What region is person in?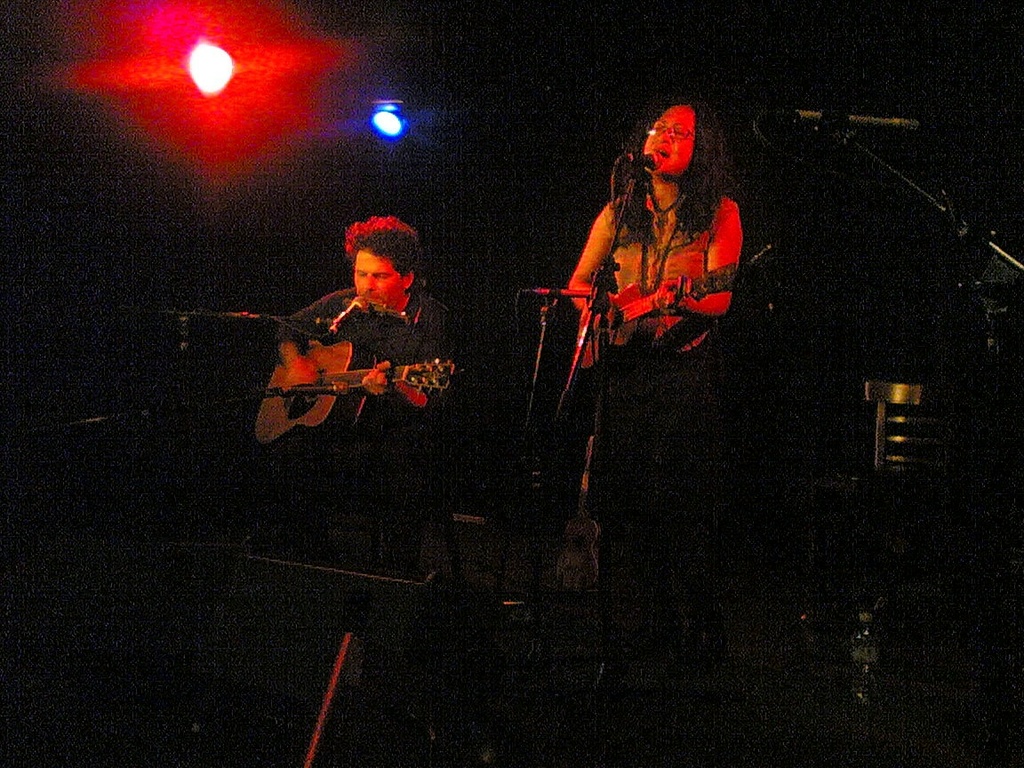
572 104 738 436.
